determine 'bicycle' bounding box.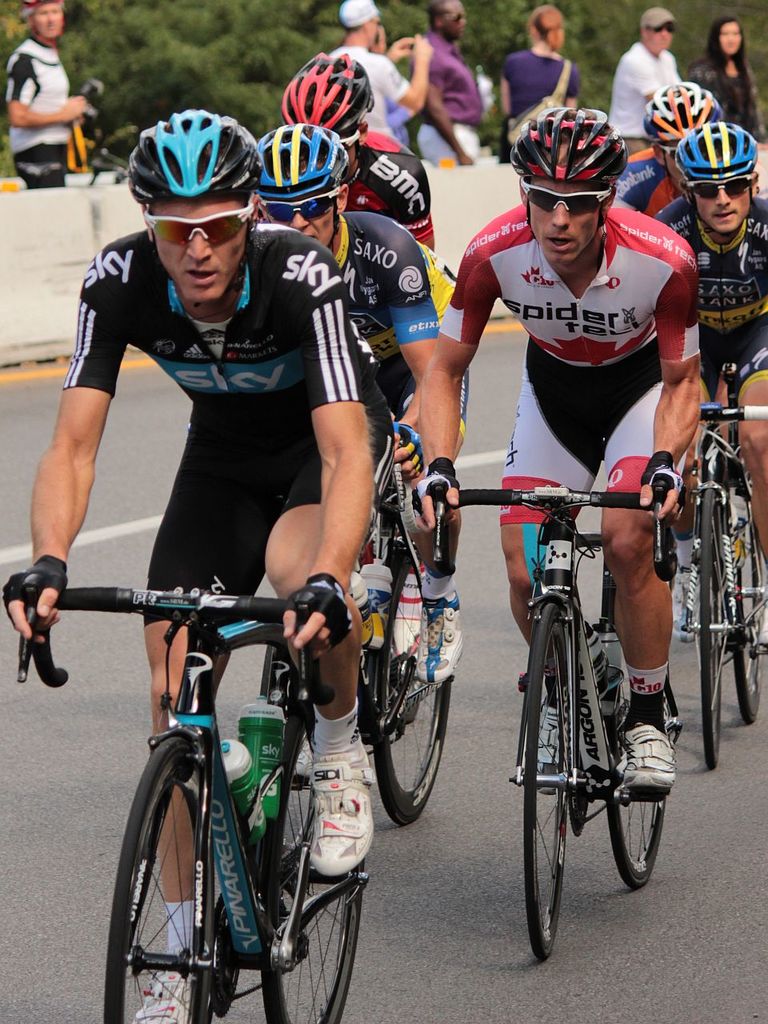
Determined: [237, 431, 450, 890].
